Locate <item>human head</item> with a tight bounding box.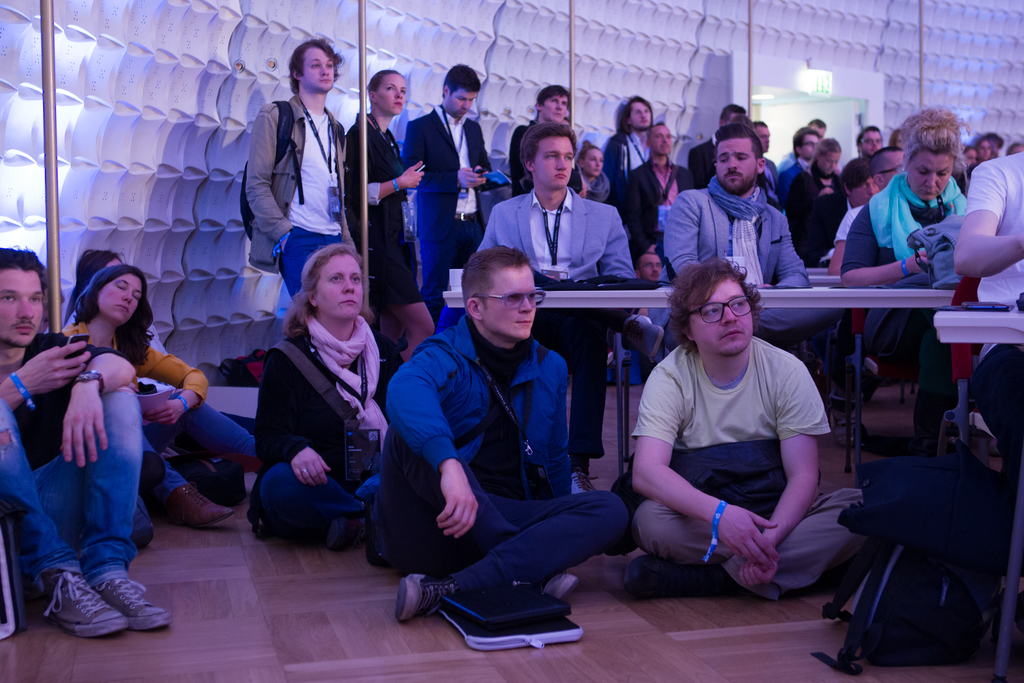
locate(868, 147, 908, 191).
